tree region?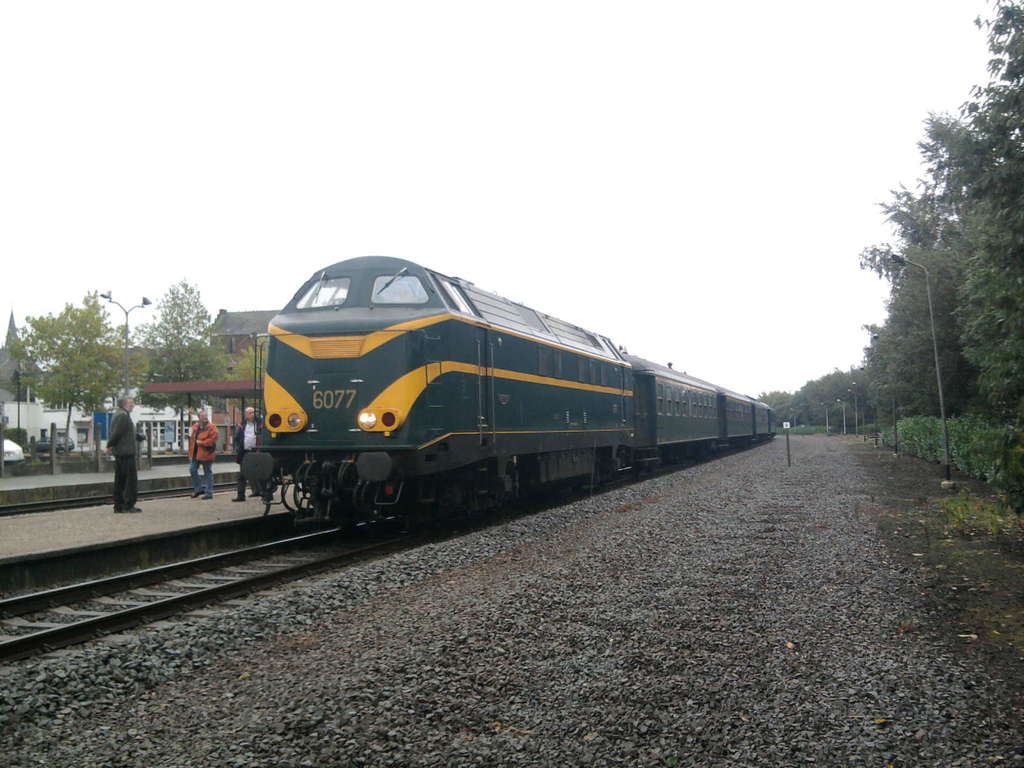
BBox(18, 278, 130, 460)
